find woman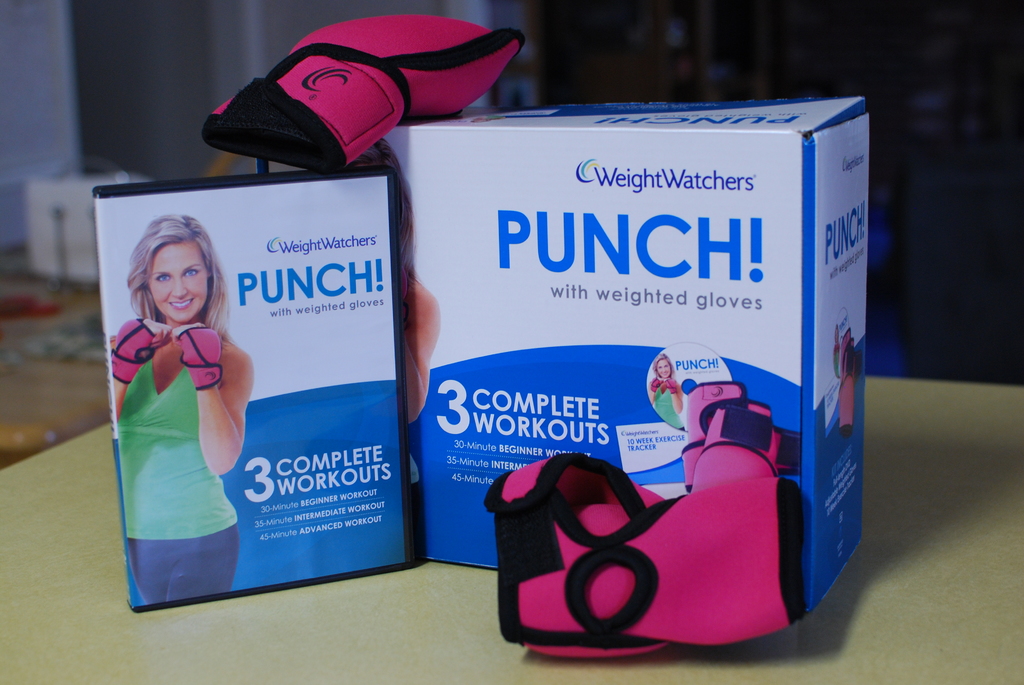
[94, 192, 273, 586]
